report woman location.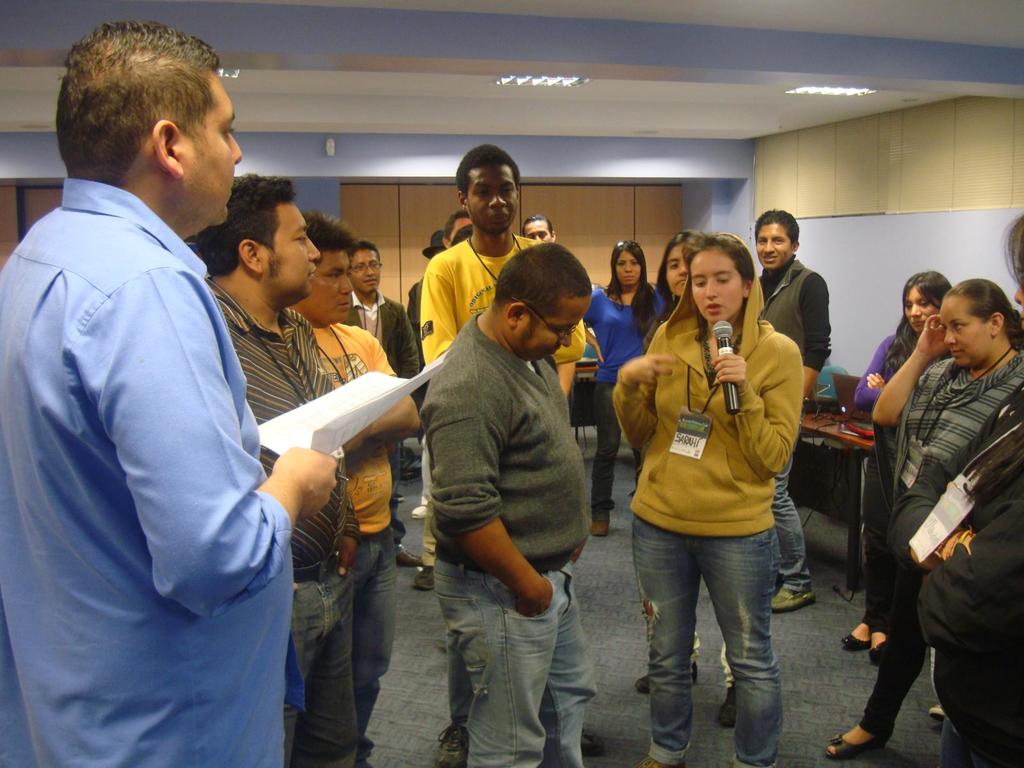
Report: locate(842, 268, 950, 648).
